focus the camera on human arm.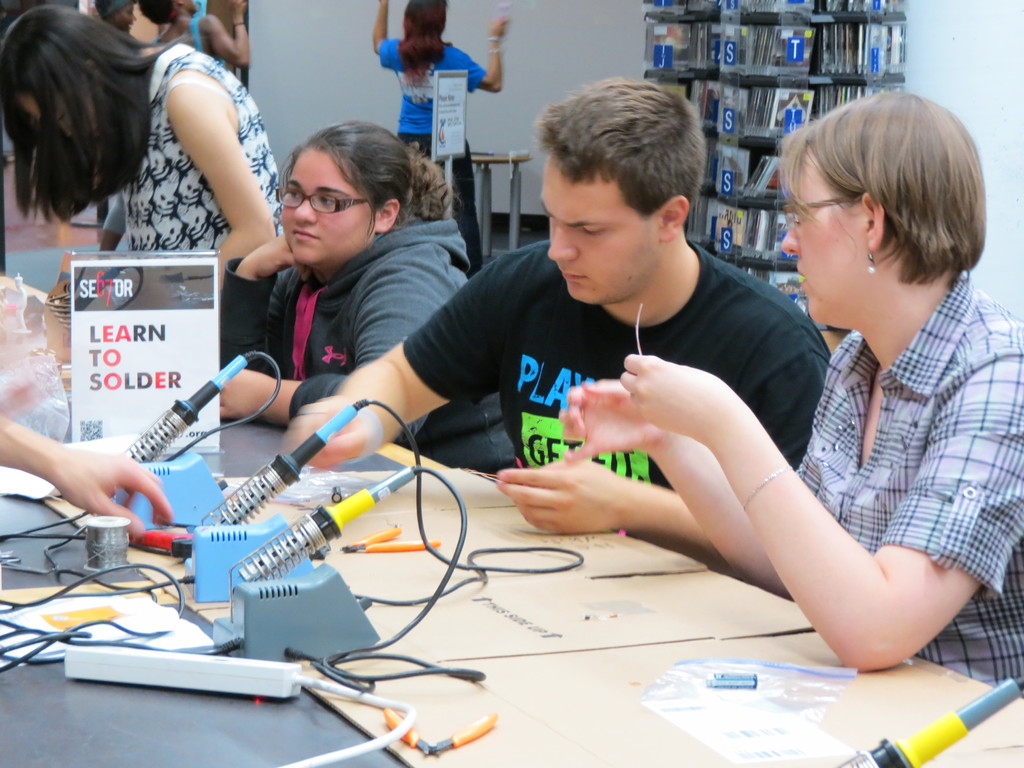
Focus region: <region>204, 0, 248, 68</region>.
